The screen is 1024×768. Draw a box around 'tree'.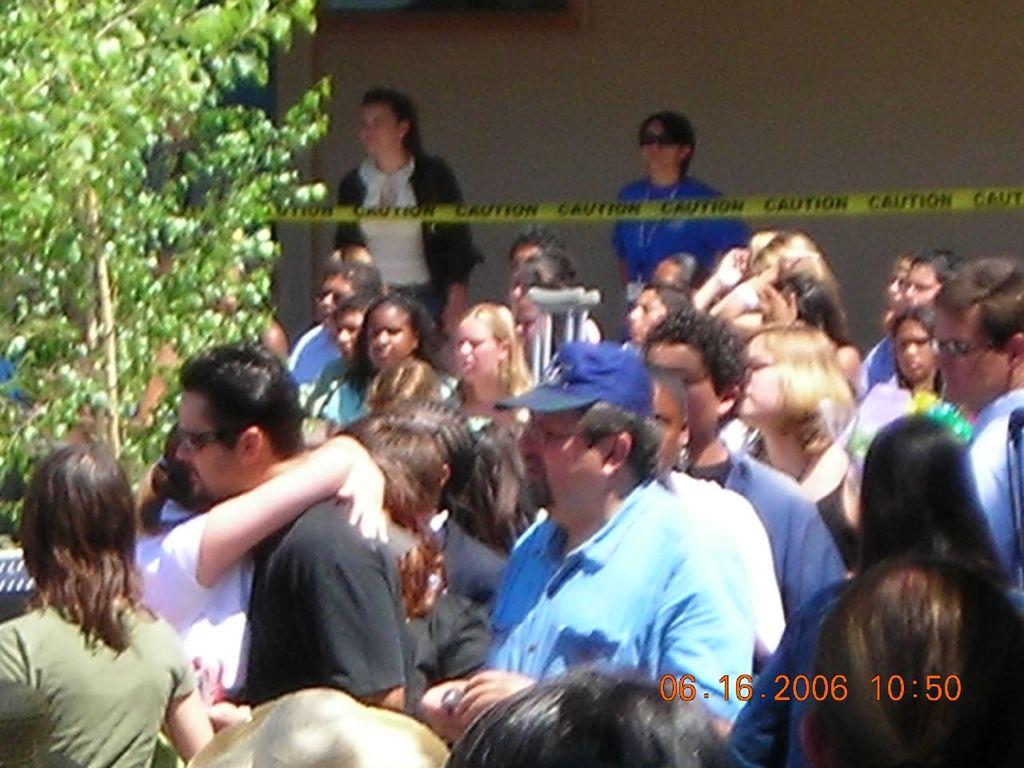
crop(4, 19, 334, 411).
